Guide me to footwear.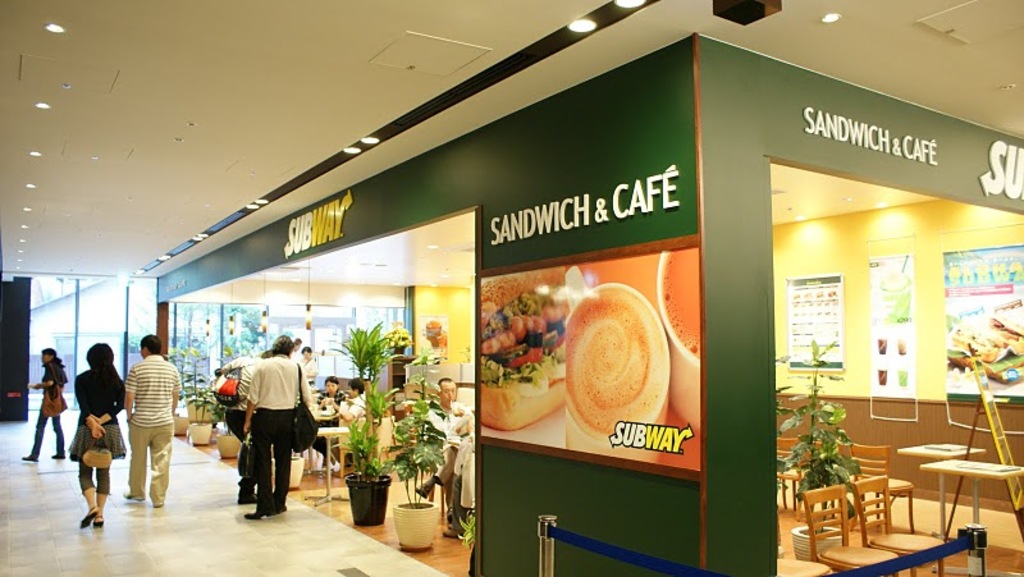
Guidance: <region>276, 502, 287, 512</region>.
